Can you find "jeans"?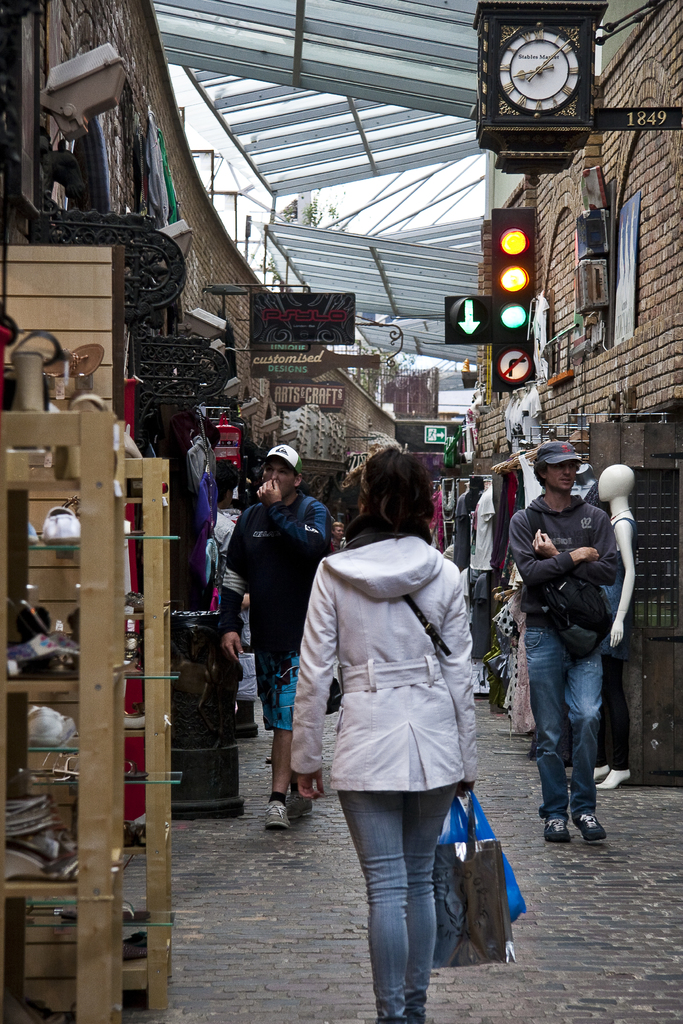
Yes, bounding box: (523, 627, 600, 811).
